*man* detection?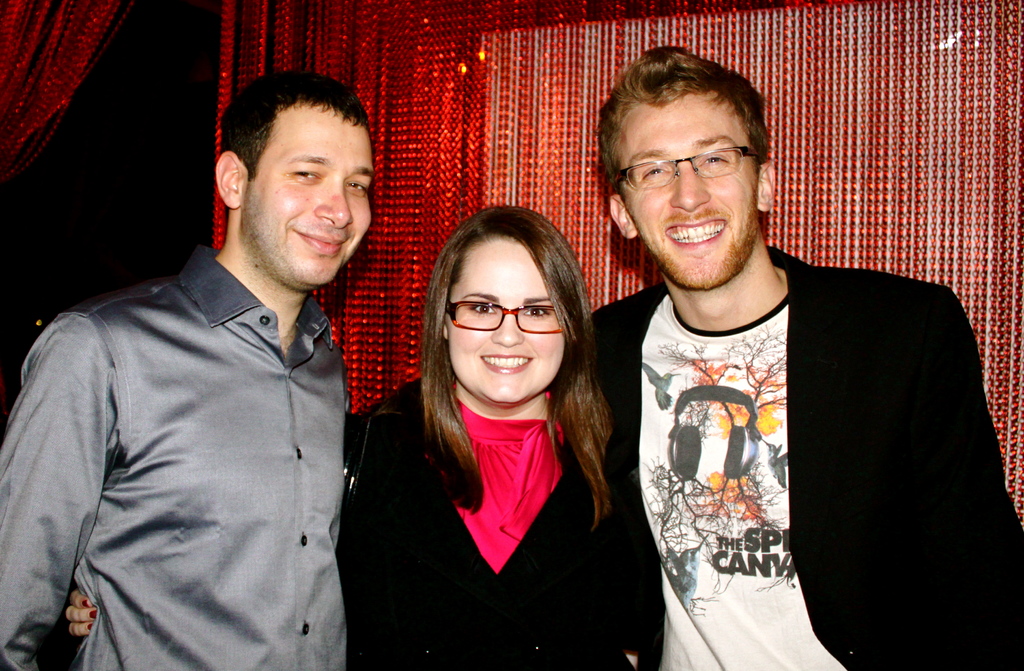
[x1=0, y1=67, x2=380, y2=670]
